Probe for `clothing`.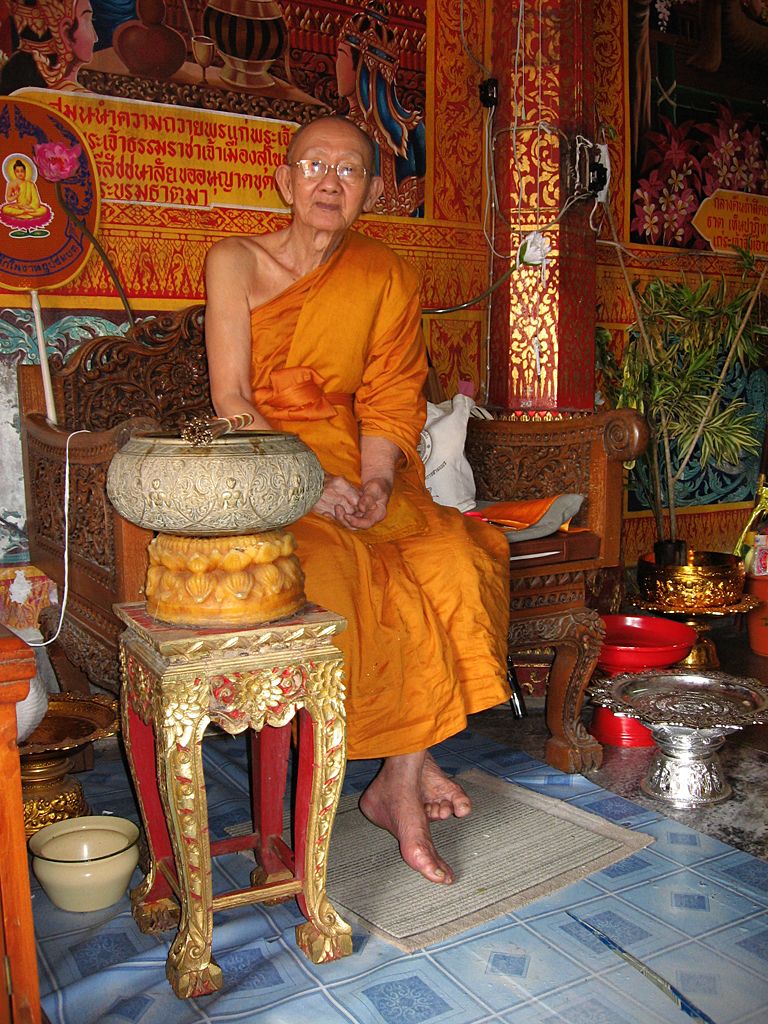
Probe result: {"left": 49, "top": 78, "right": 95, "bottom": 99}.
